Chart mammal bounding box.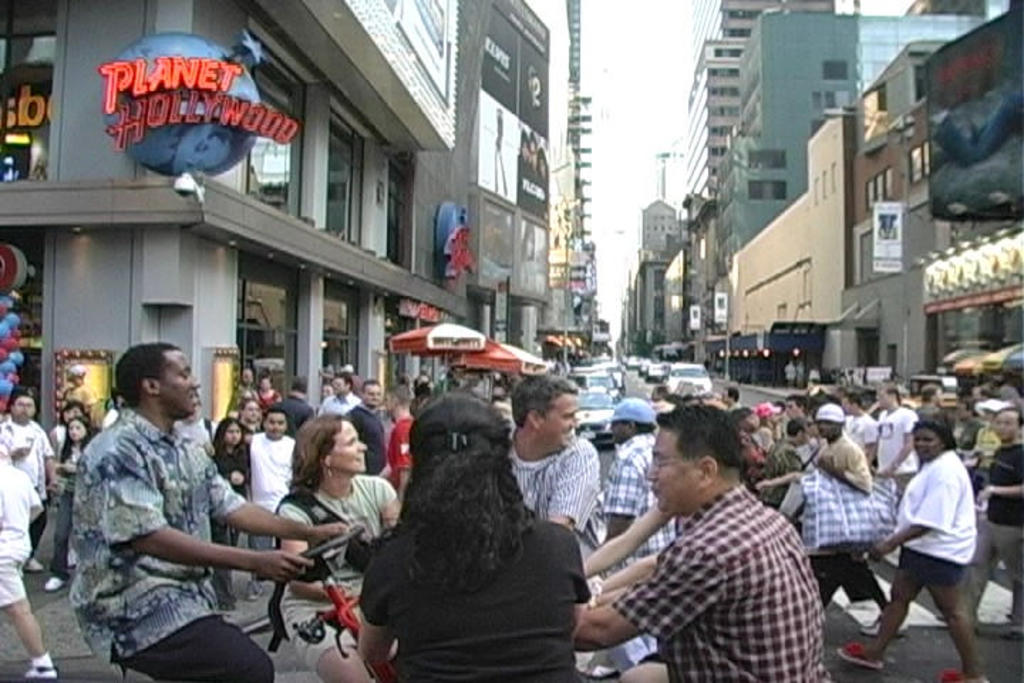
Charted: select_region(107, 390, 134, 418).
